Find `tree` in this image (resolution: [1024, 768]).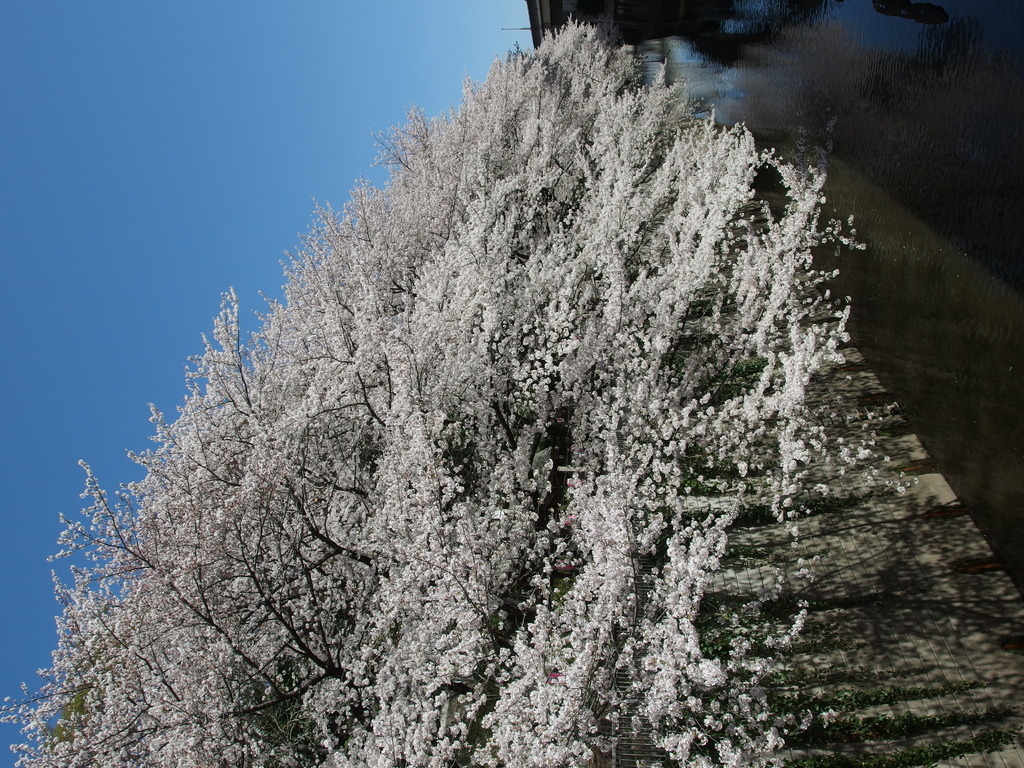
[left=0, top=17, right=868, bottom=767].
